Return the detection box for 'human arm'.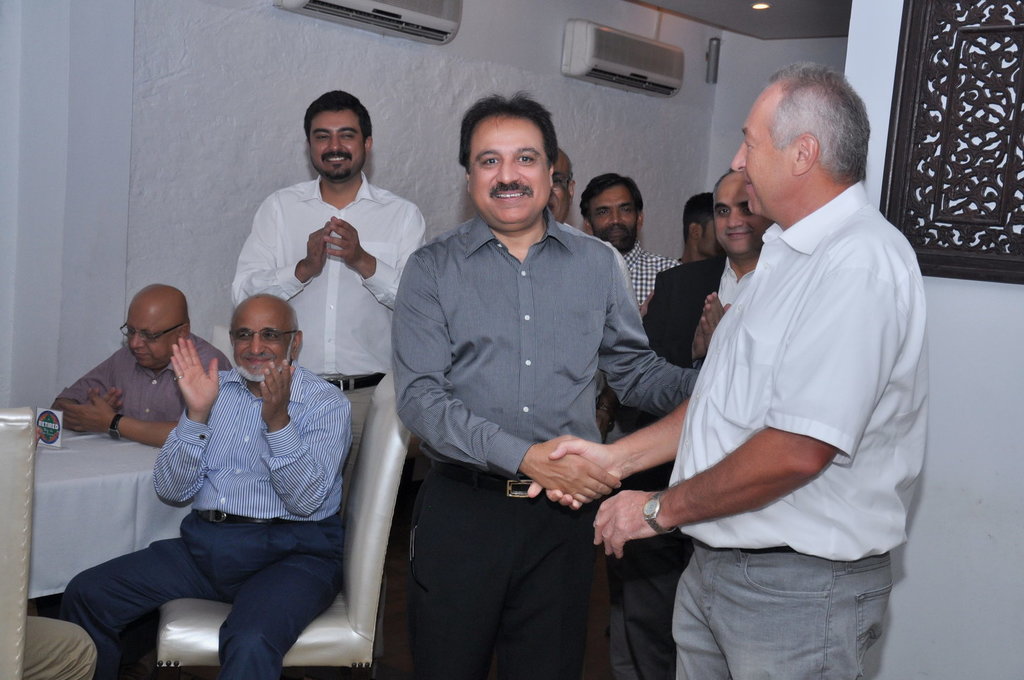
<region>261, 353, 354, 518</region>.
